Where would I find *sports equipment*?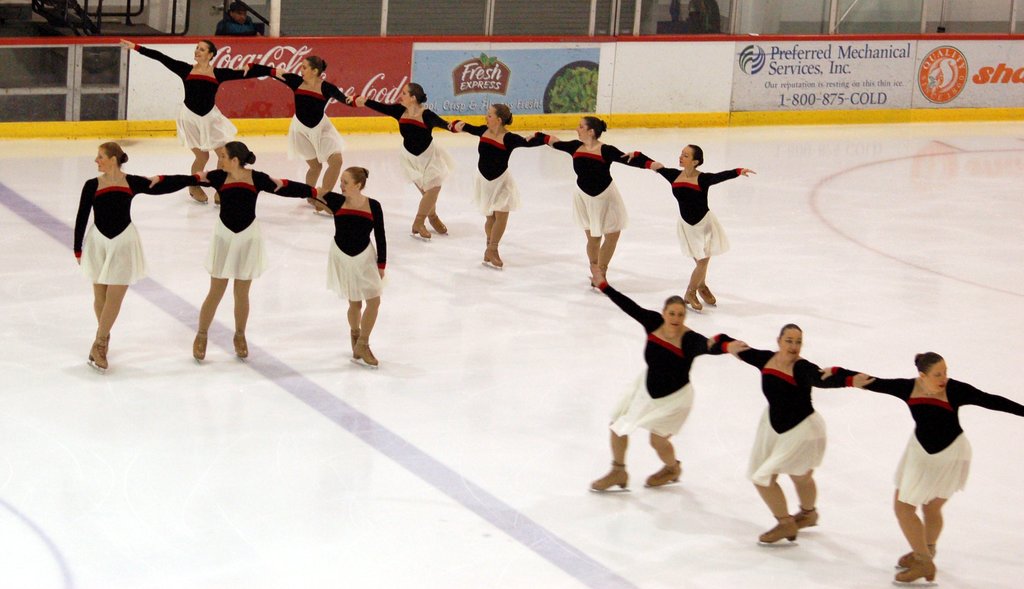
At (left=684, top=280, right=701, bottom=310).
